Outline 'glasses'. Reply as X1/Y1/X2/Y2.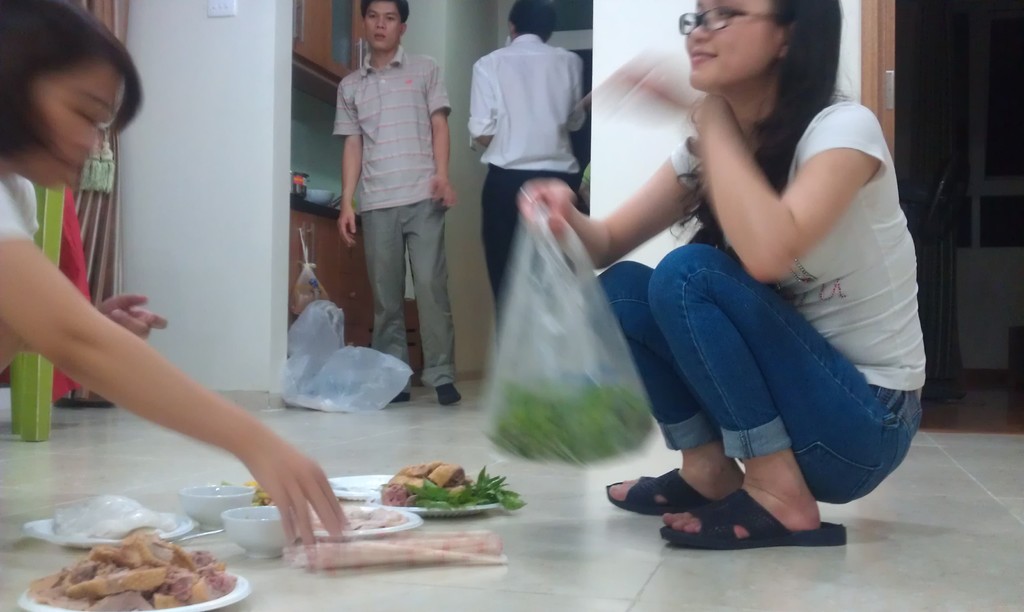
33/87/112/136.
